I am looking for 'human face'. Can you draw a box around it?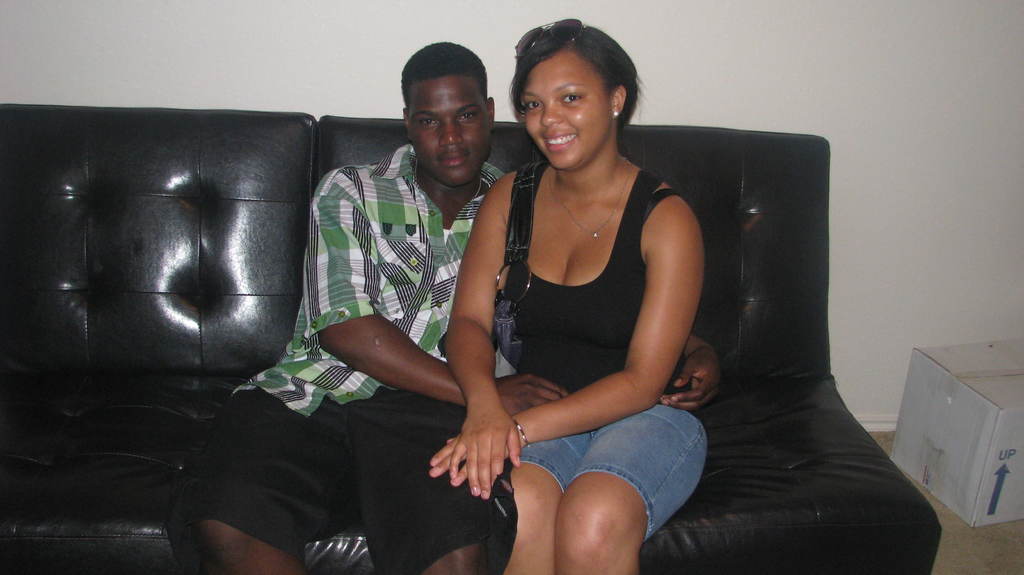
Sure, the bounding box is bbox=(415, 79, 486, 179).
